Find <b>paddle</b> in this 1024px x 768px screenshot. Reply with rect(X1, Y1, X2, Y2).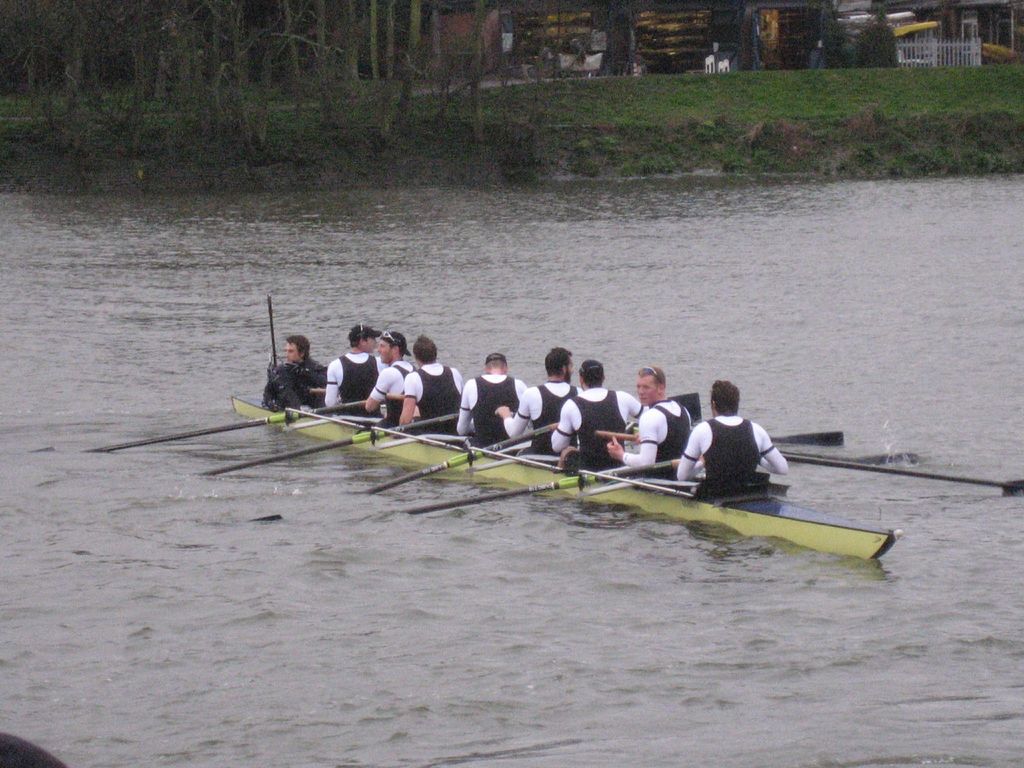
rect(782, 456, 1023, 497).
